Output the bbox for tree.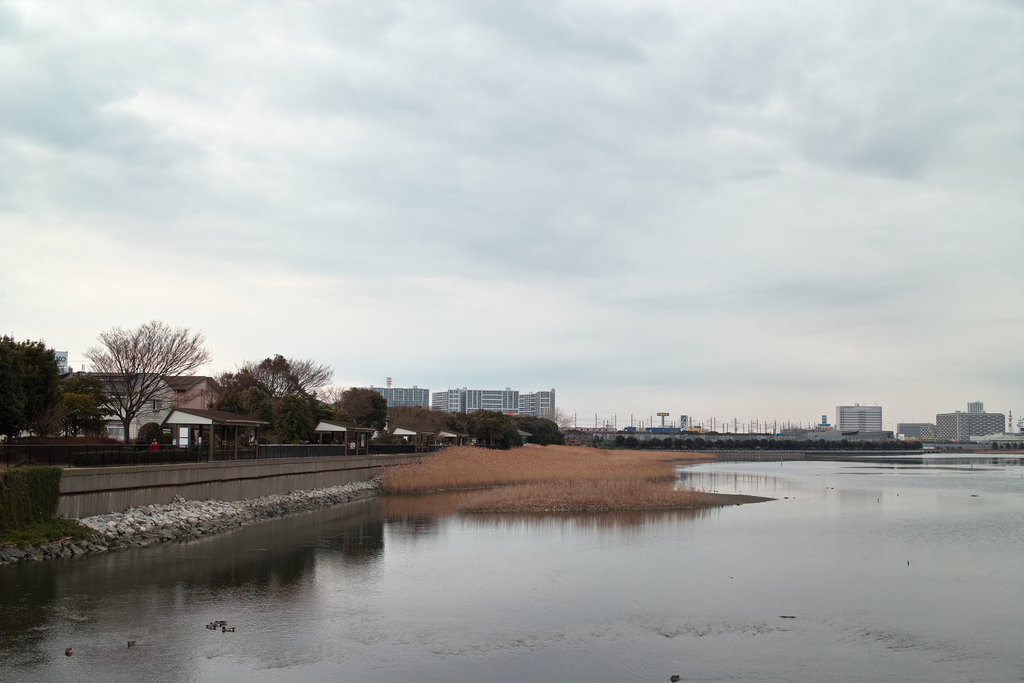
region(204, 363, 269, 417).
